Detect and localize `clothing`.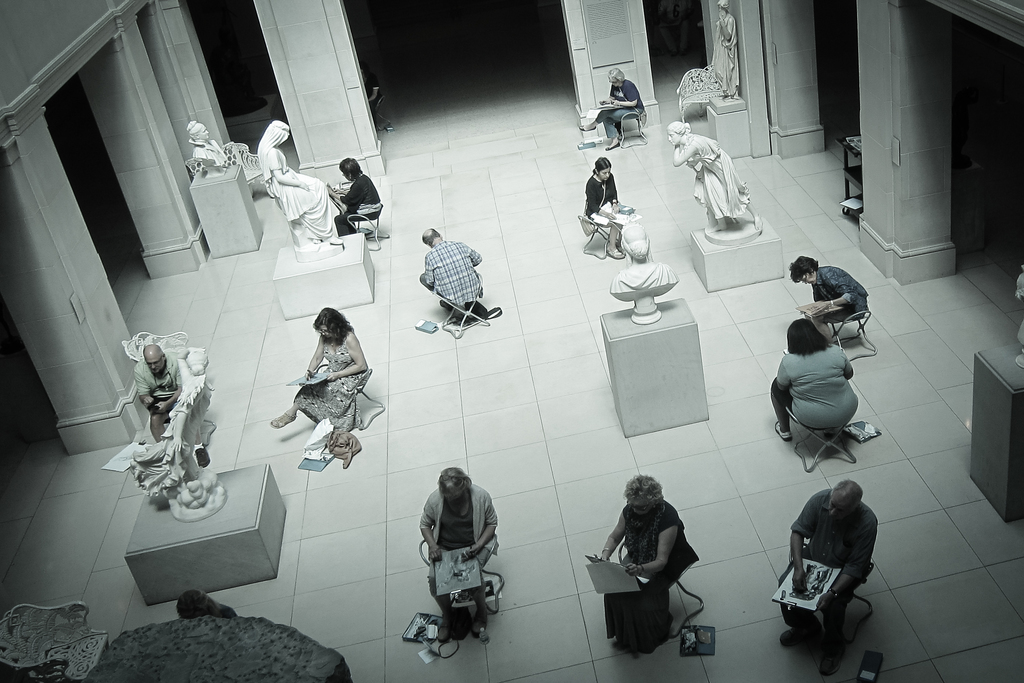
Localized at crop(255, 117, 336, 238).
